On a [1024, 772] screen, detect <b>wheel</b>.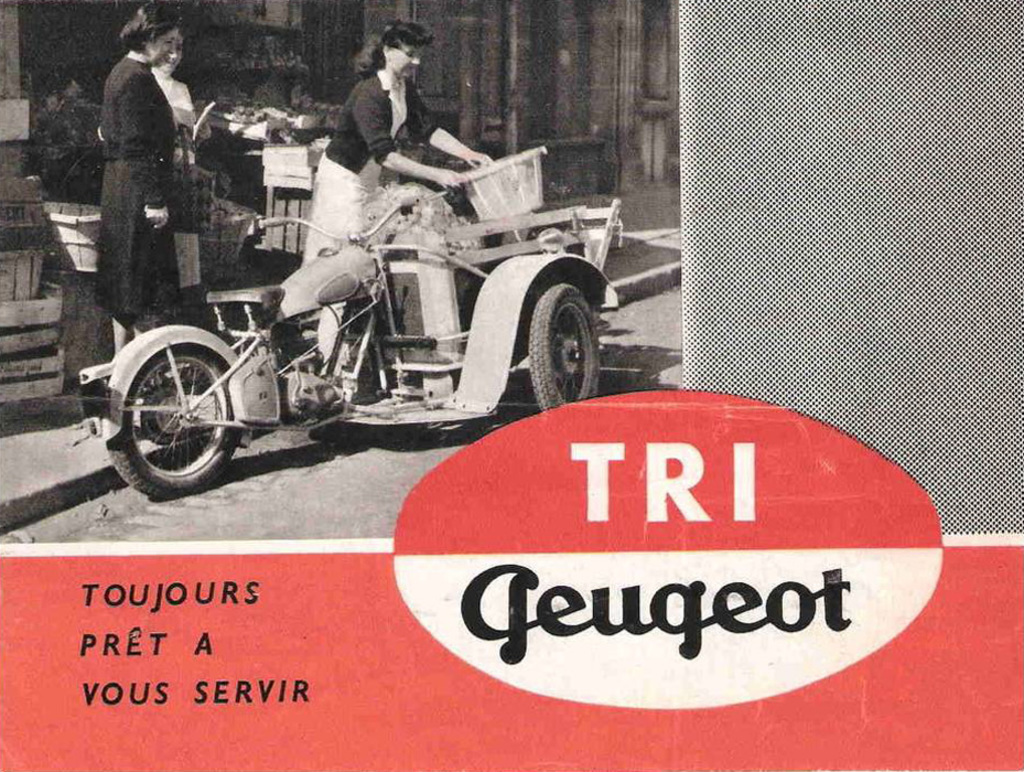
111, 323, 229, 484.
